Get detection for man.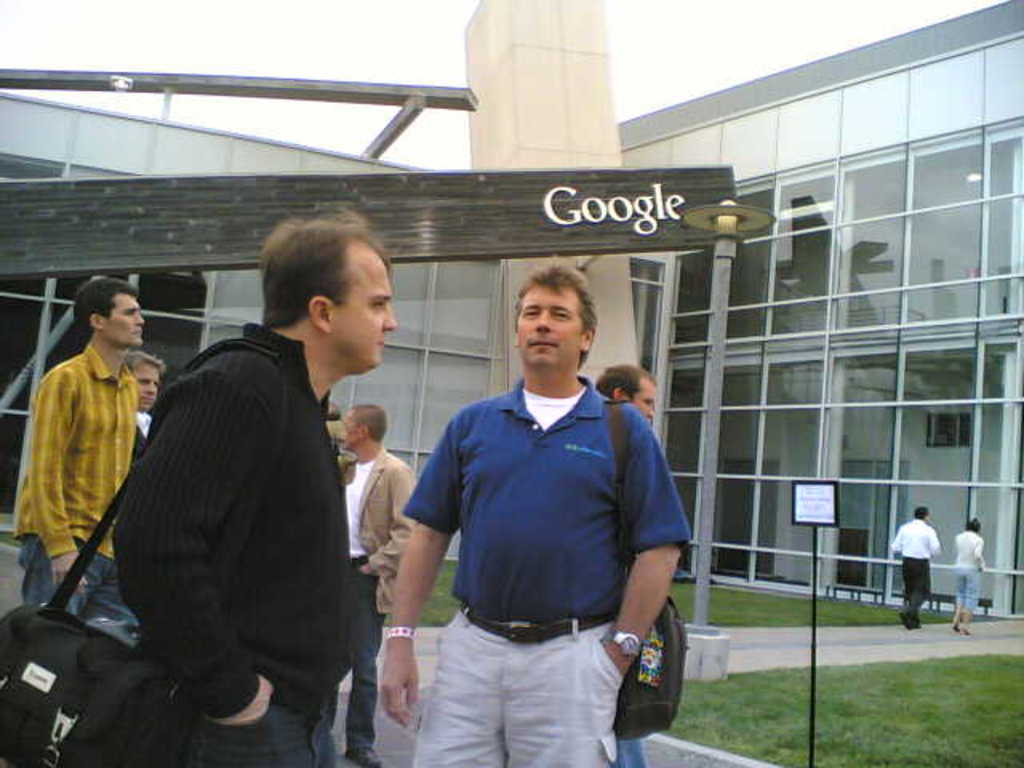
Detection: 886,504,944,630.
